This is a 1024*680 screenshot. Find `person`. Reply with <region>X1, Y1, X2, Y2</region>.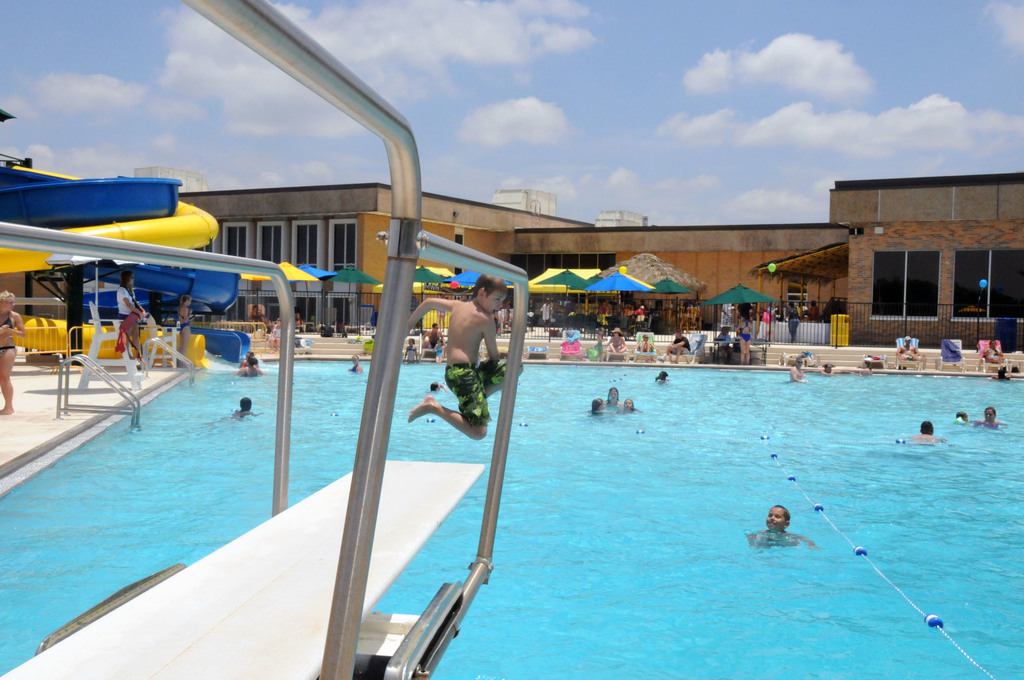
<region>895, 336, 924, 362</region>.
